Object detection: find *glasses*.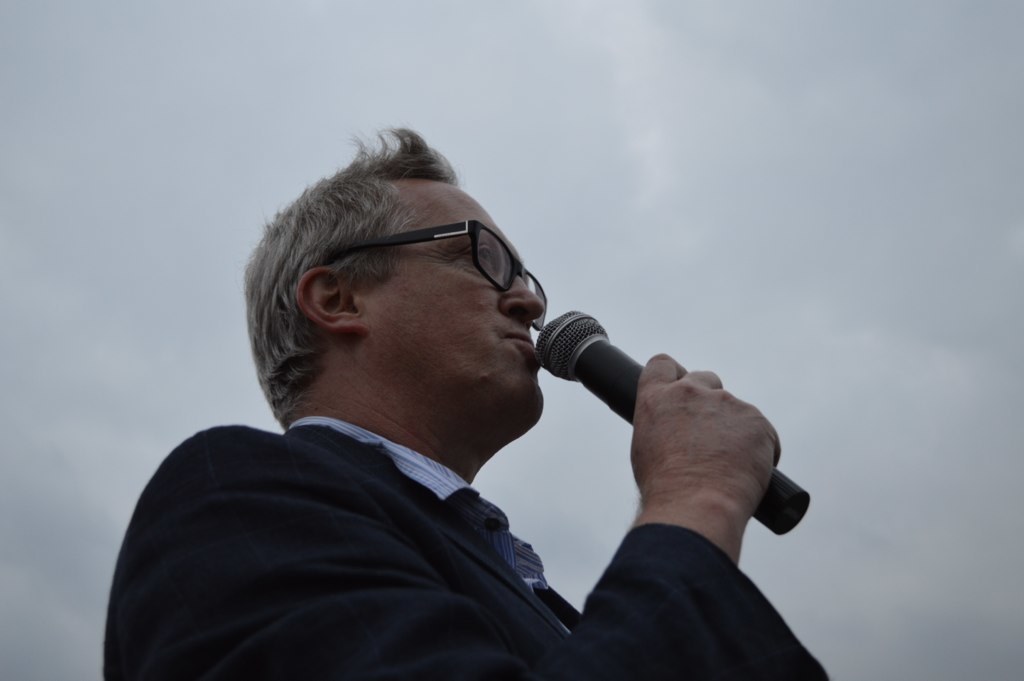
bbox(330, 213, 550, 306).
